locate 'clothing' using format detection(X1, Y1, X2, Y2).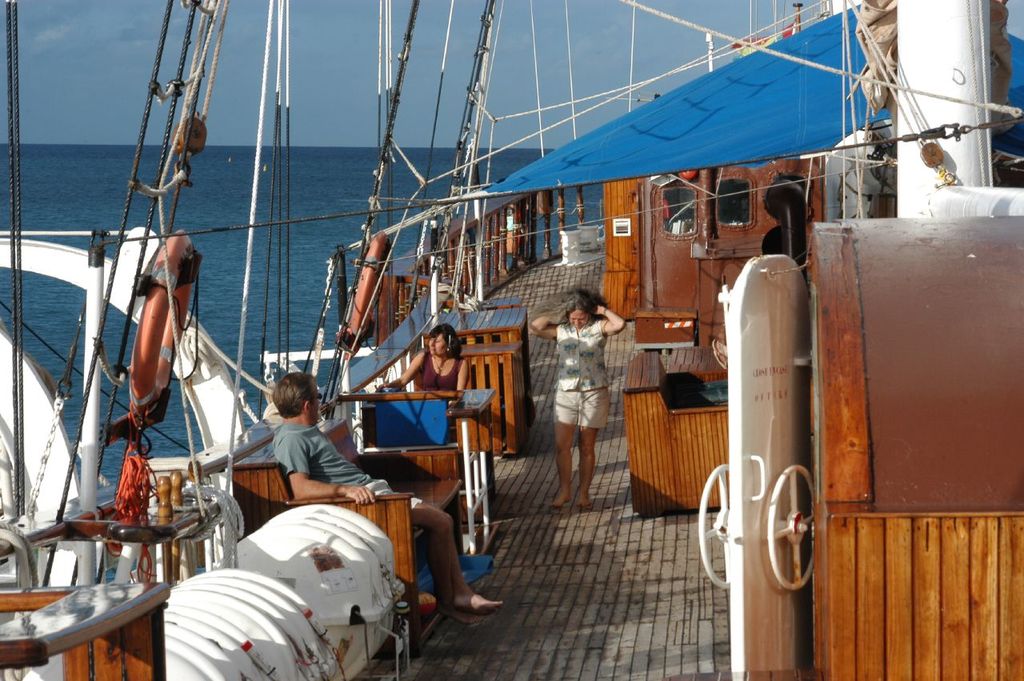
detection(272, 423, 373, 488).
